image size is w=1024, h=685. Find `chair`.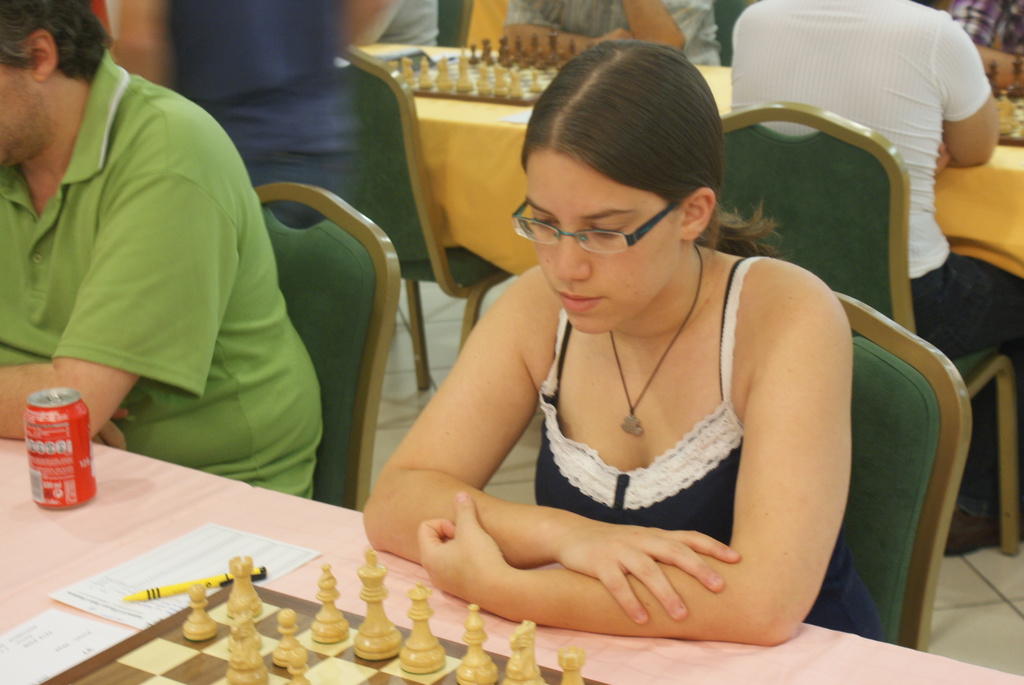
locate(324, 43, 513, 389).
